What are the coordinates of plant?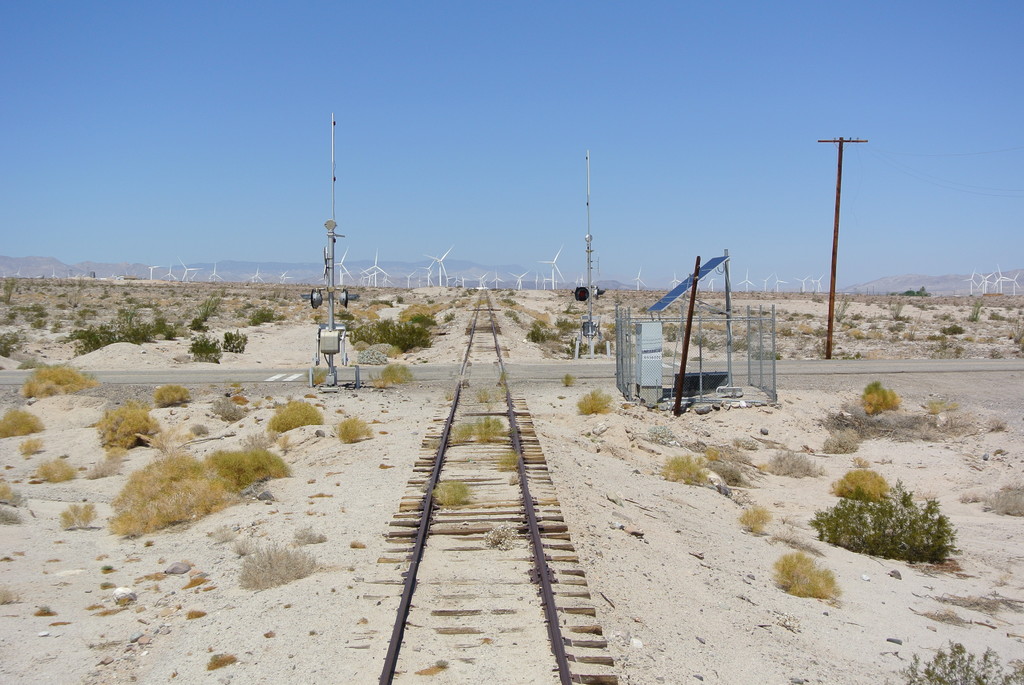
box=[767, 550, 843, 609].
